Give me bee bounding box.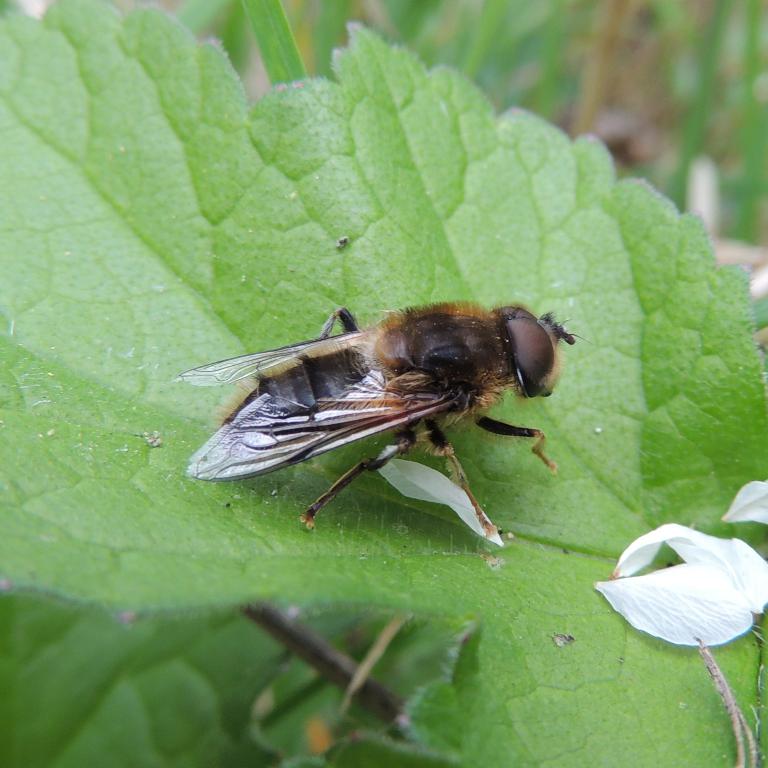
Rect(172, 300, 584, 546).
